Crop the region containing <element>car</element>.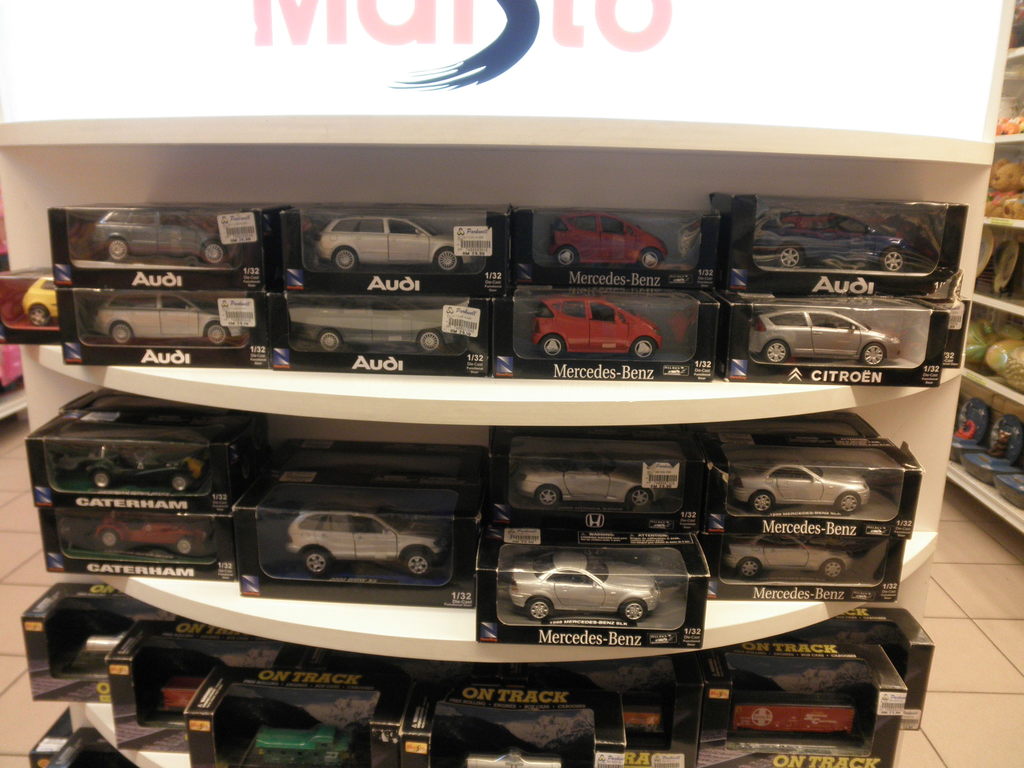
Crop region: region(278, 504, 447, 584).
